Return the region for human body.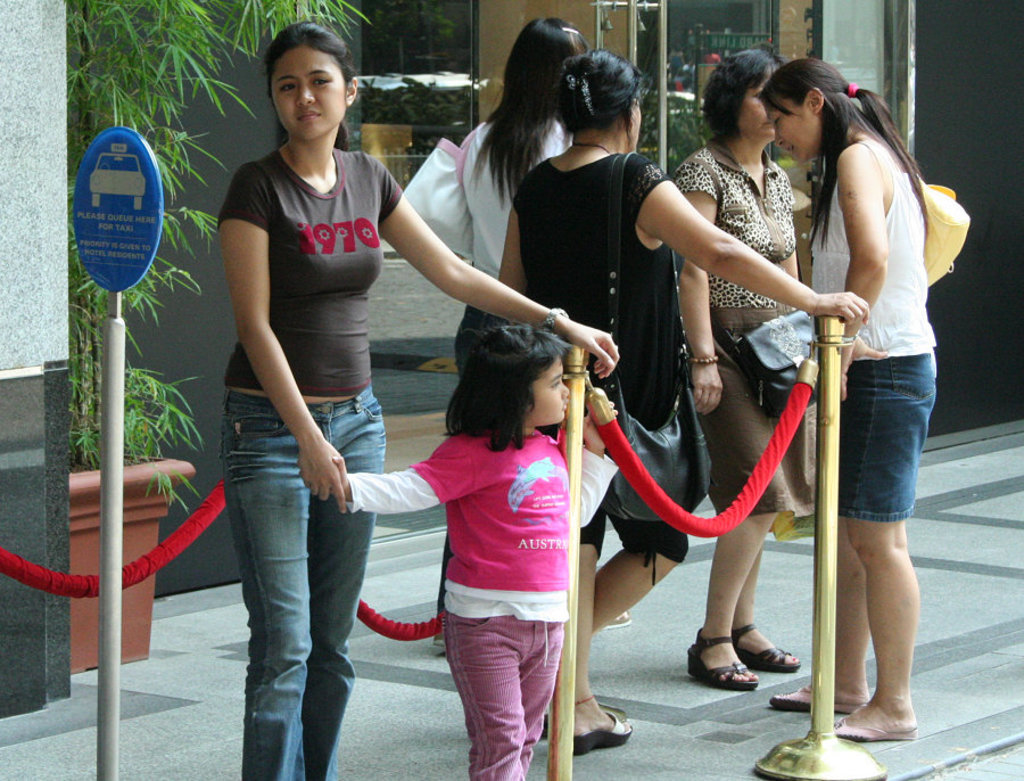
rect(323, 307, 625, 780).
